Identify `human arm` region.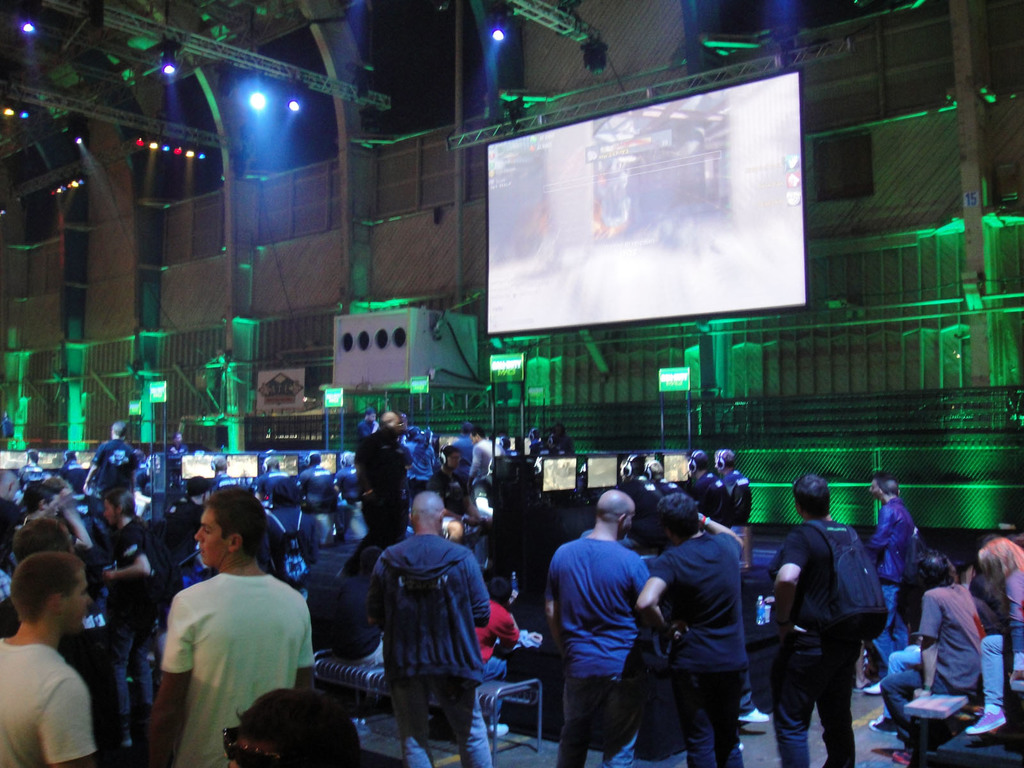
Region: x1=154 y1=598 x2=196 y2=767.
